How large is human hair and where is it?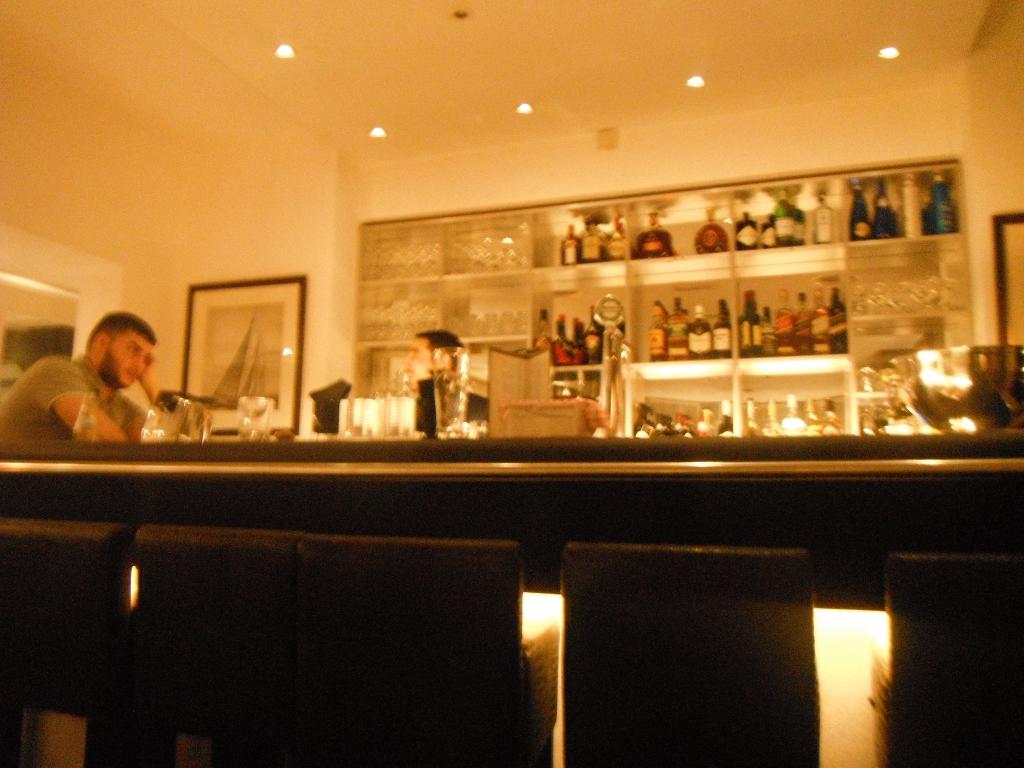
Bounding box: 412, 328, 463, 372.
